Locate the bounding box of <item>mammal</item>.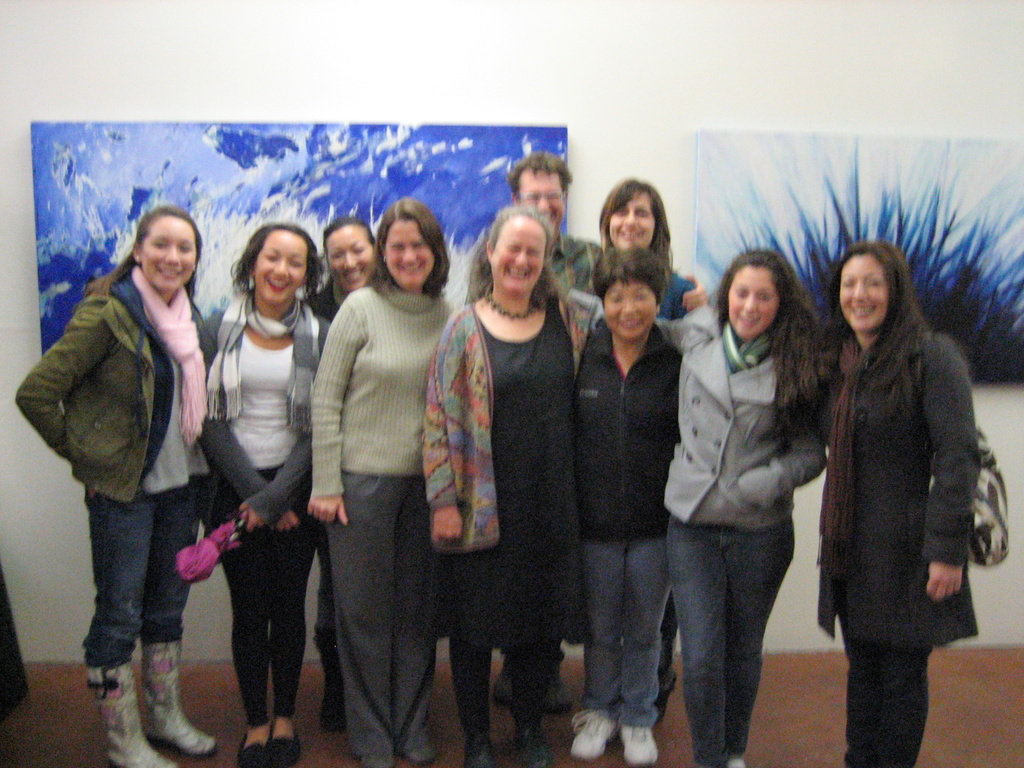
Bounding box: 13,202,215,767.
